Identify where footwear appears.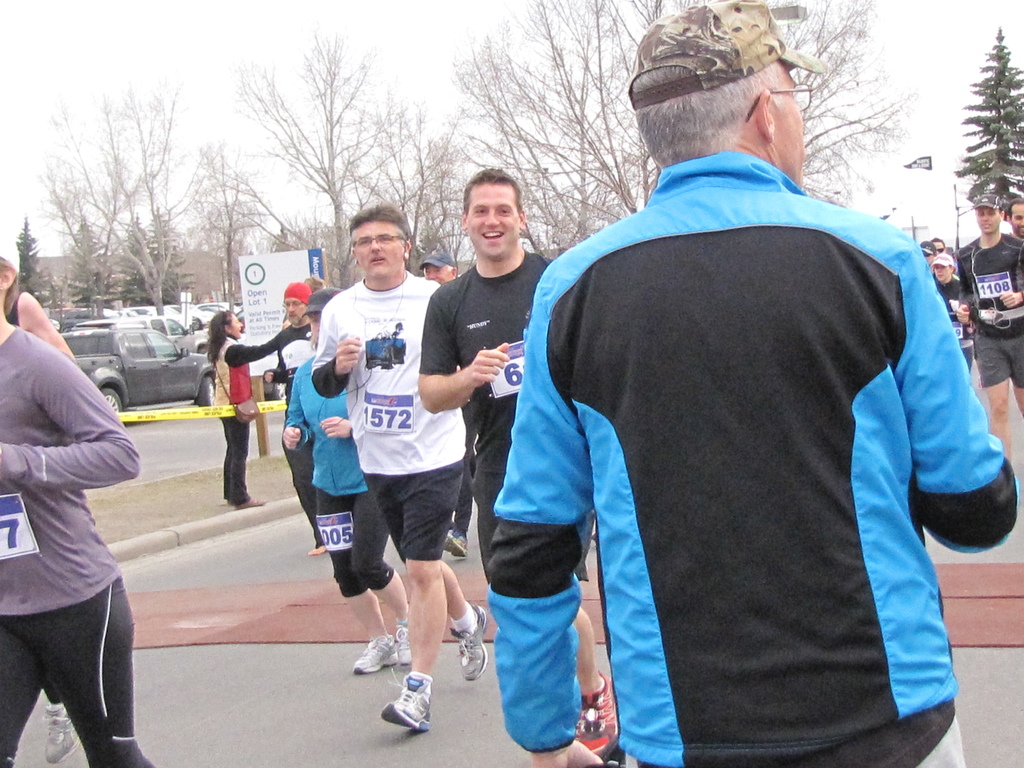
Appears at left=352, top=636, right=387, bottom=673.
